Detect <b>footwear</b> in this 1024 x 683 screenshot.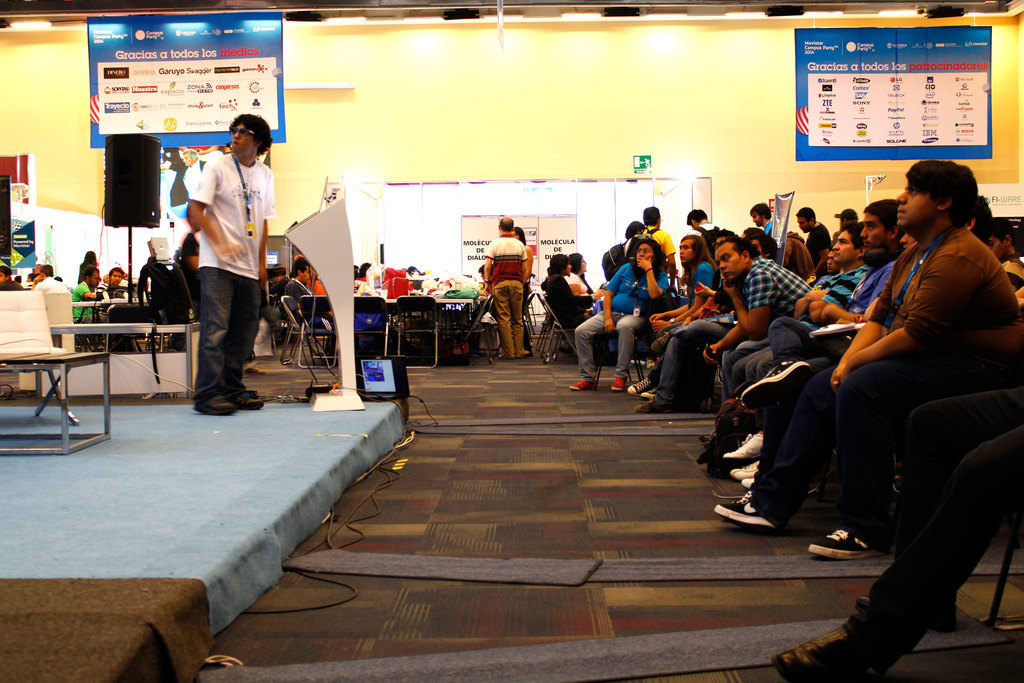
Detection: [left=742, top=358, right=812, bottom=412].
